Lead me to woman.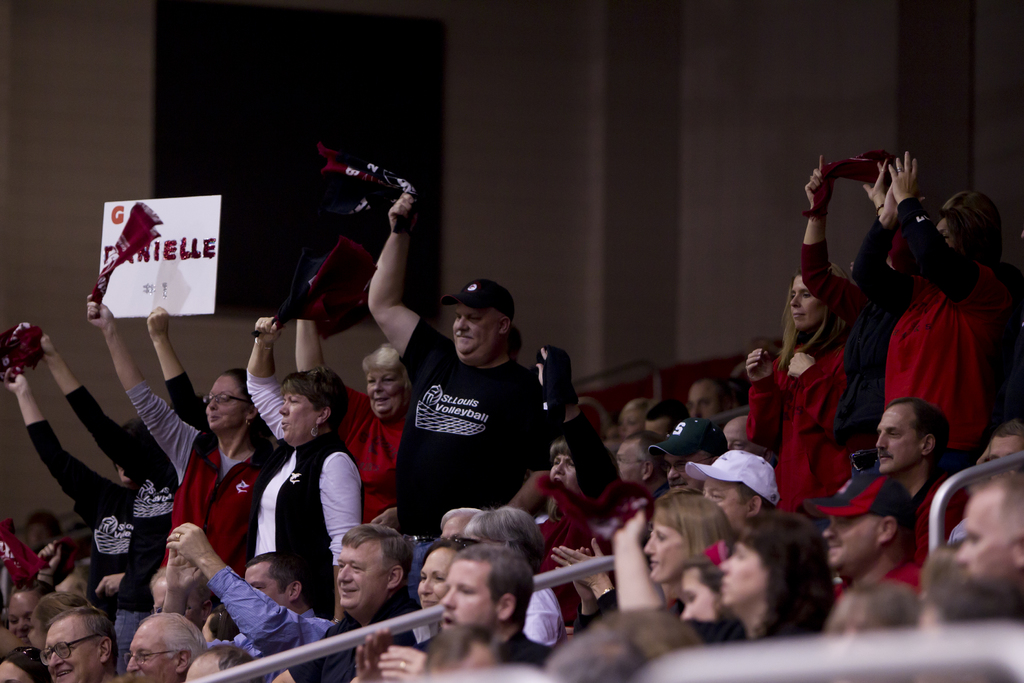
Lead to 861/156/1002/514.
